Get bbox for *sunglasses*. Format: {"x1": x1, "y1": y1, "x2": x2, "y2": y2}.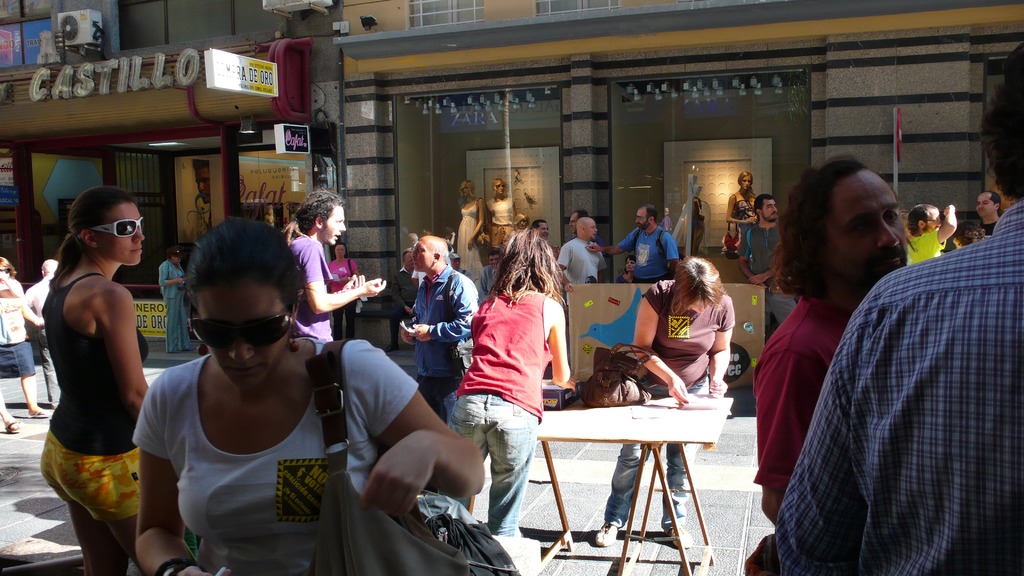
{"x1": 189, "y1": 298, "x2": 296, "y2": 353}.
